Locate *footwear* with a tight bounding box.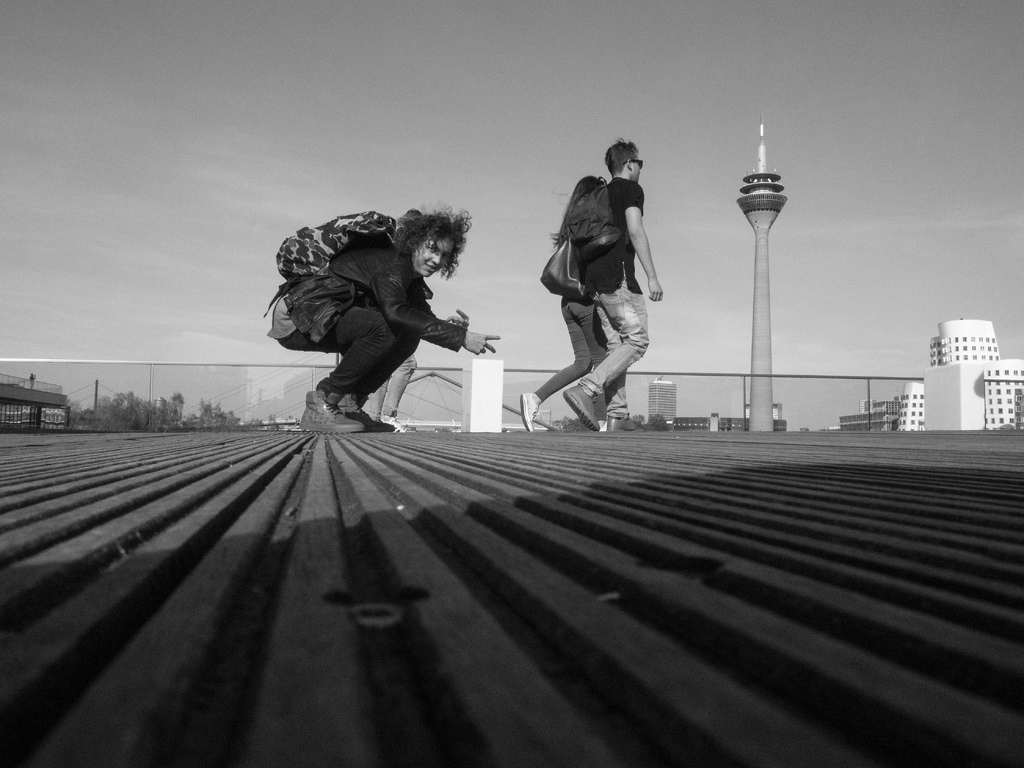
376,417,408,432.
